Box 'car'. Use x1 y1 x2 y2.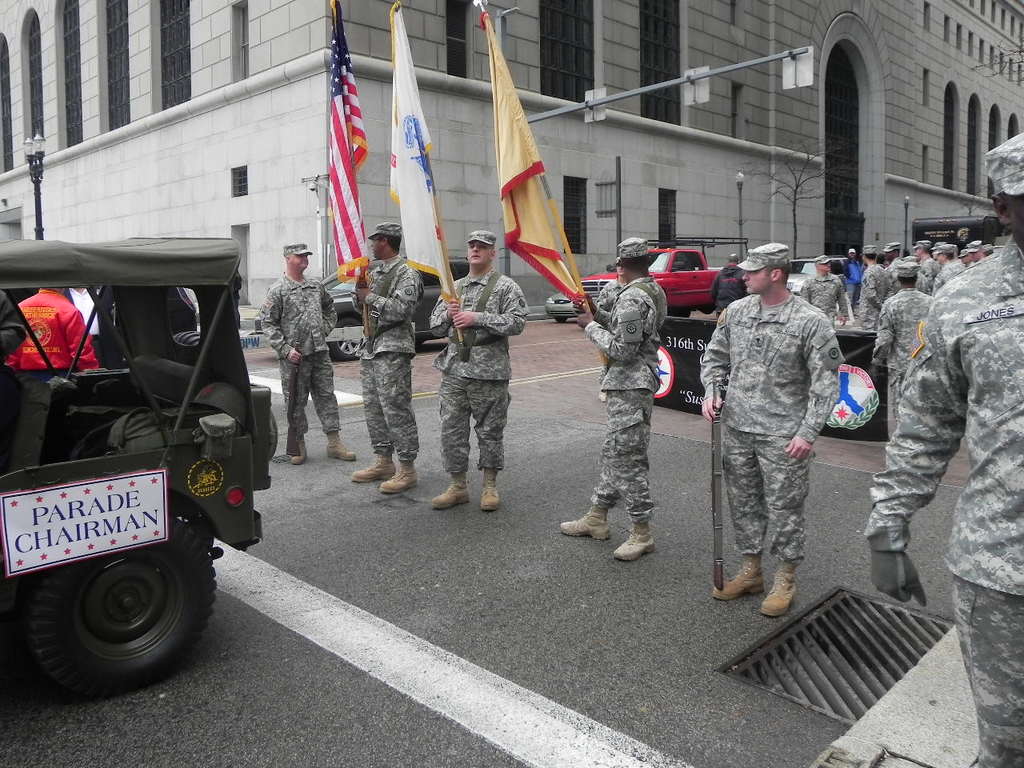
545 285 575 326.
